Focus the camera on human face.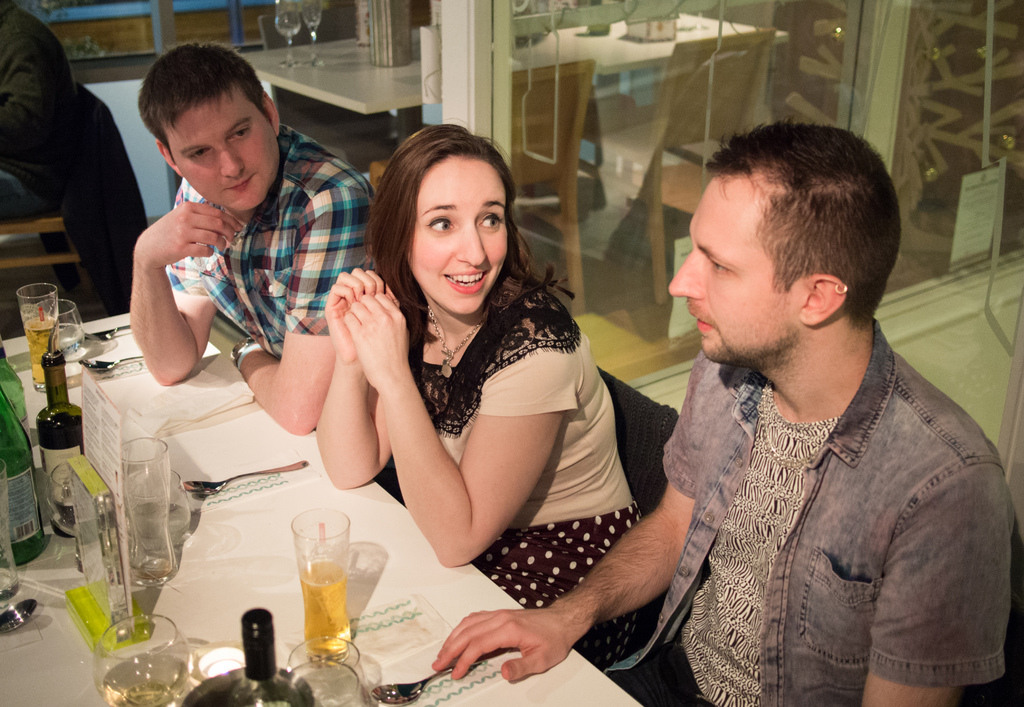
Focus region: (left=406, top=159, right=508, bottom=315).
